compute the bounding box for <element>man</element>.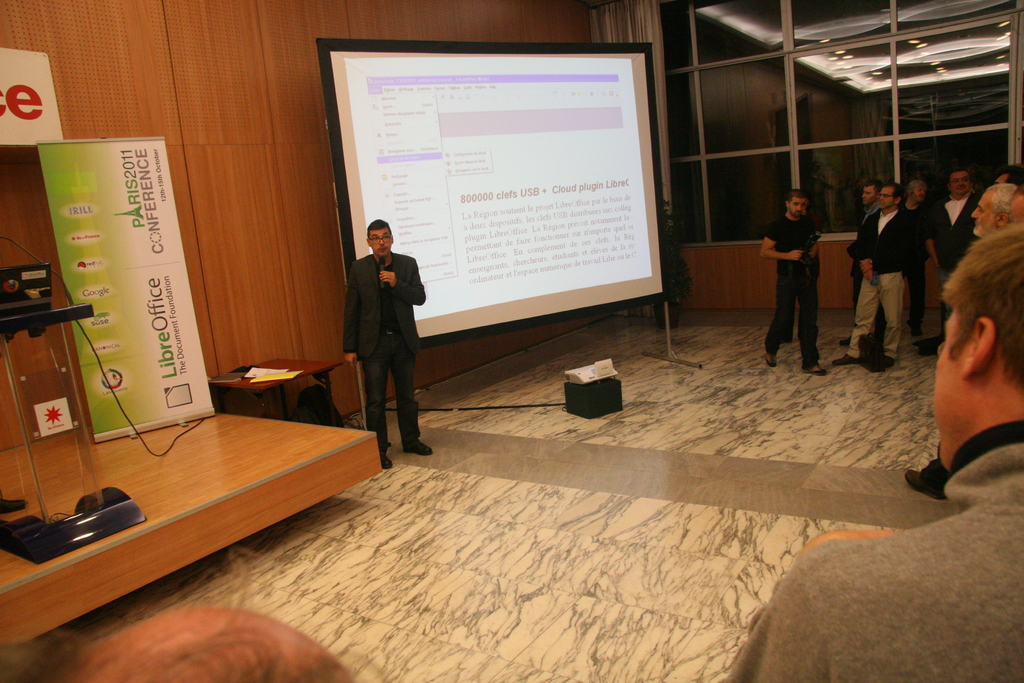
pyautogui.locateOnScreen(835, 183, 916, 368).
